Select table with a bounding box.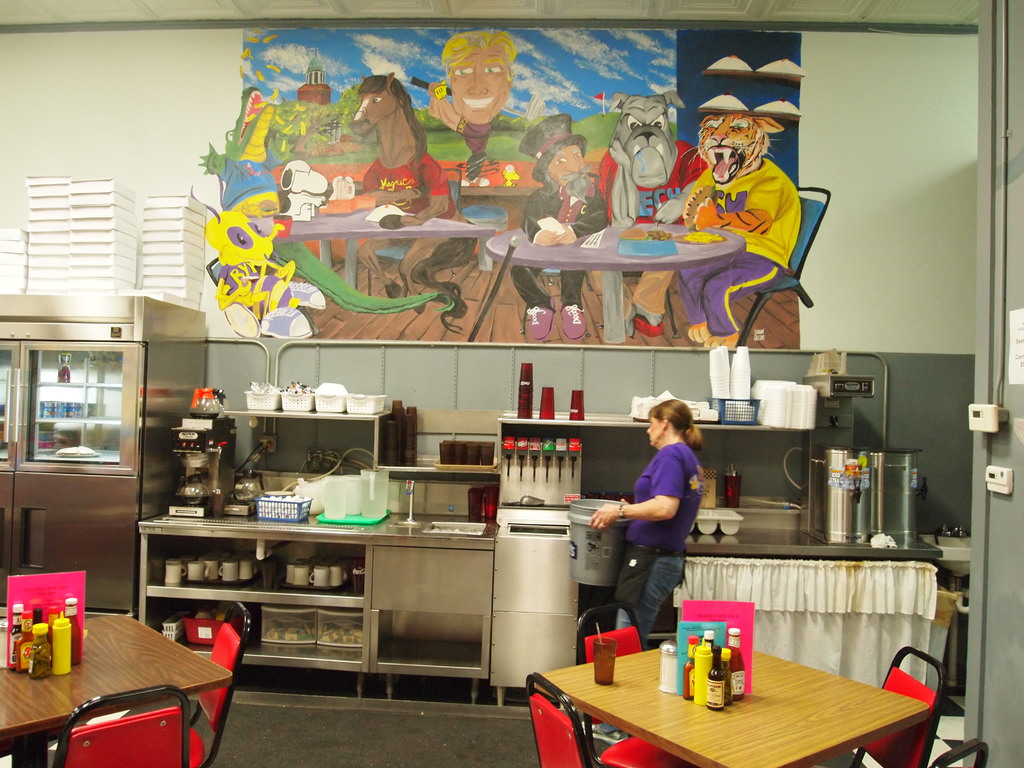
544, 634, 937, 767.
